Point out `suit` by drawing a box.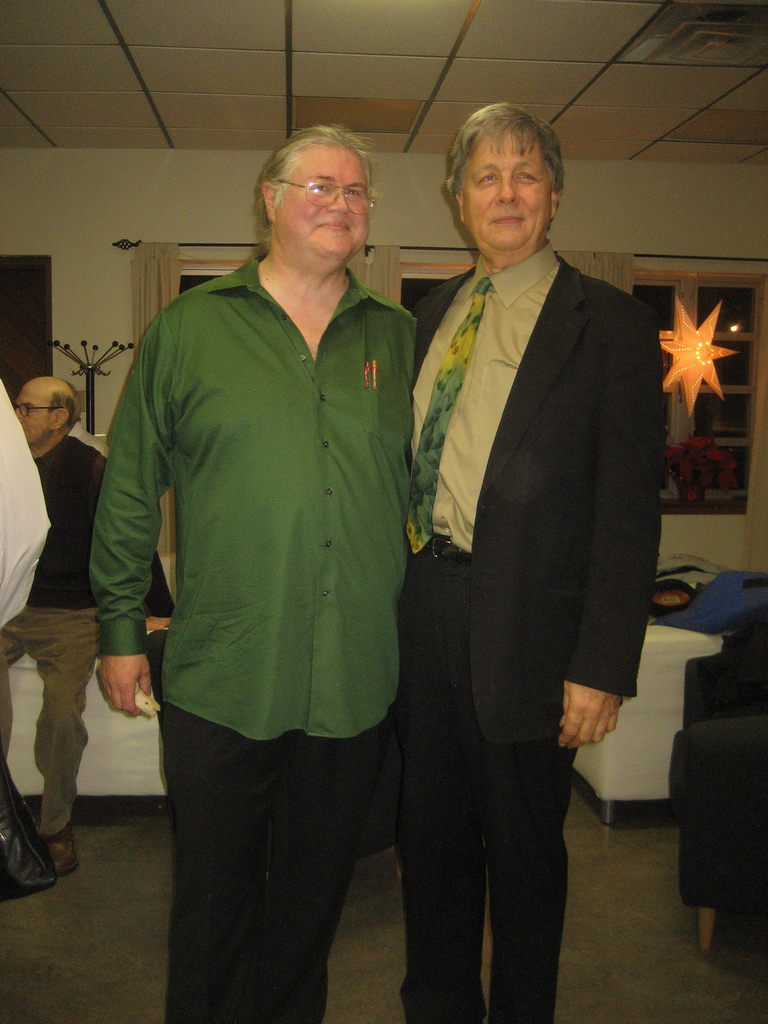
detection(348, 231, 619, 1003).
